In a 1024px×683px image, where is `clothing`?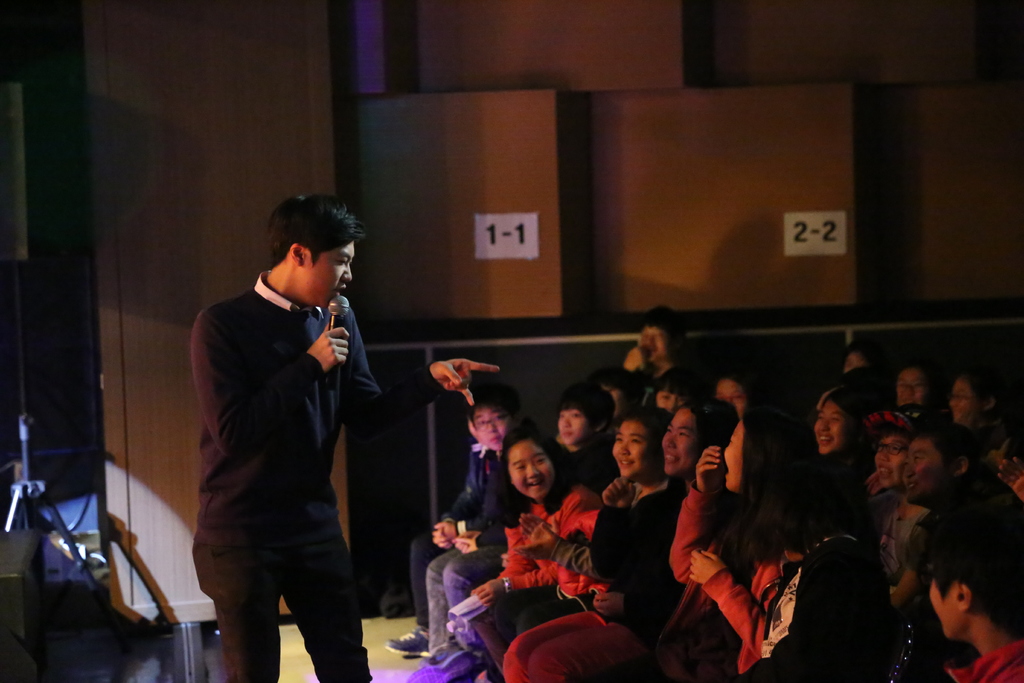
bbox(954, 636, 1014, 682).
